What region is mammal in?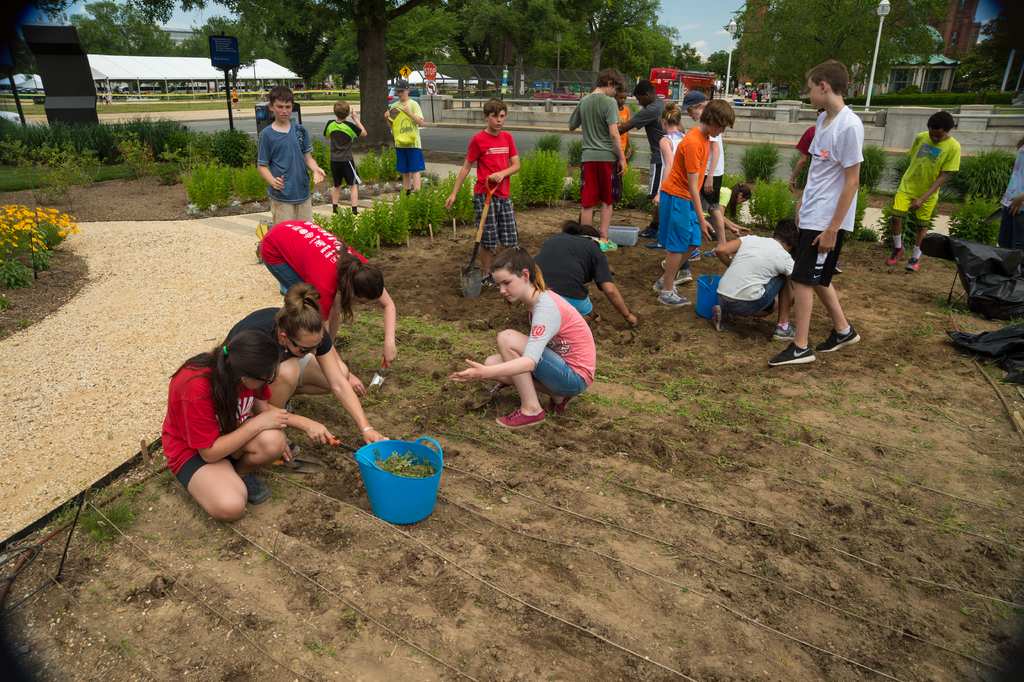
x1=694, y1=181, x2=749, y2=241.
